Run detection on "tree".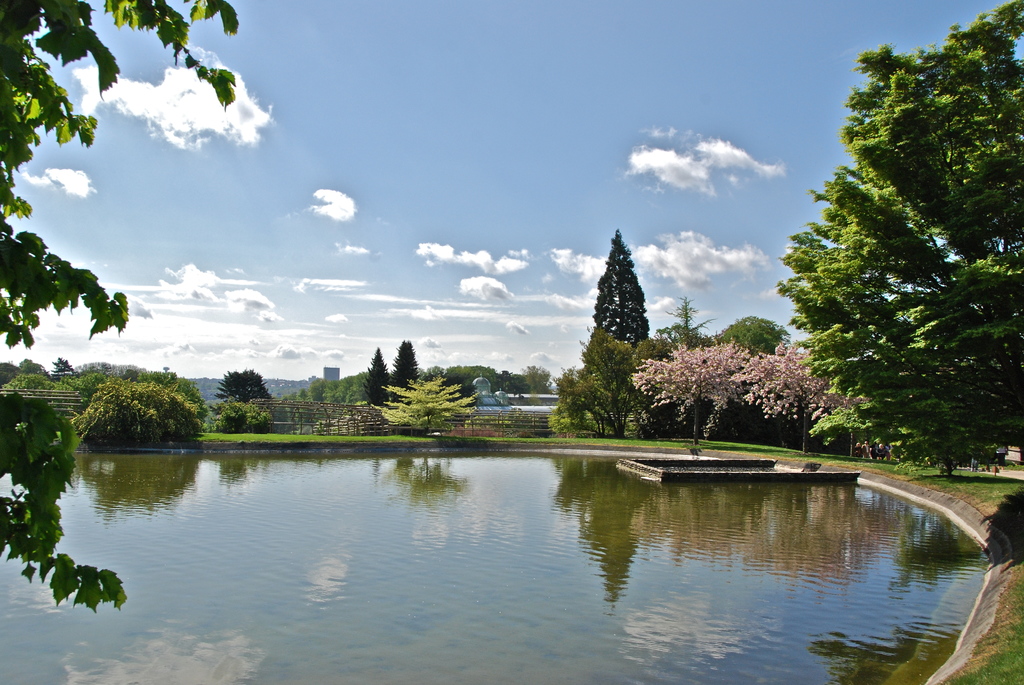
Result: pyautogui.locateOnScreen(783, 20, 1000, 507).
